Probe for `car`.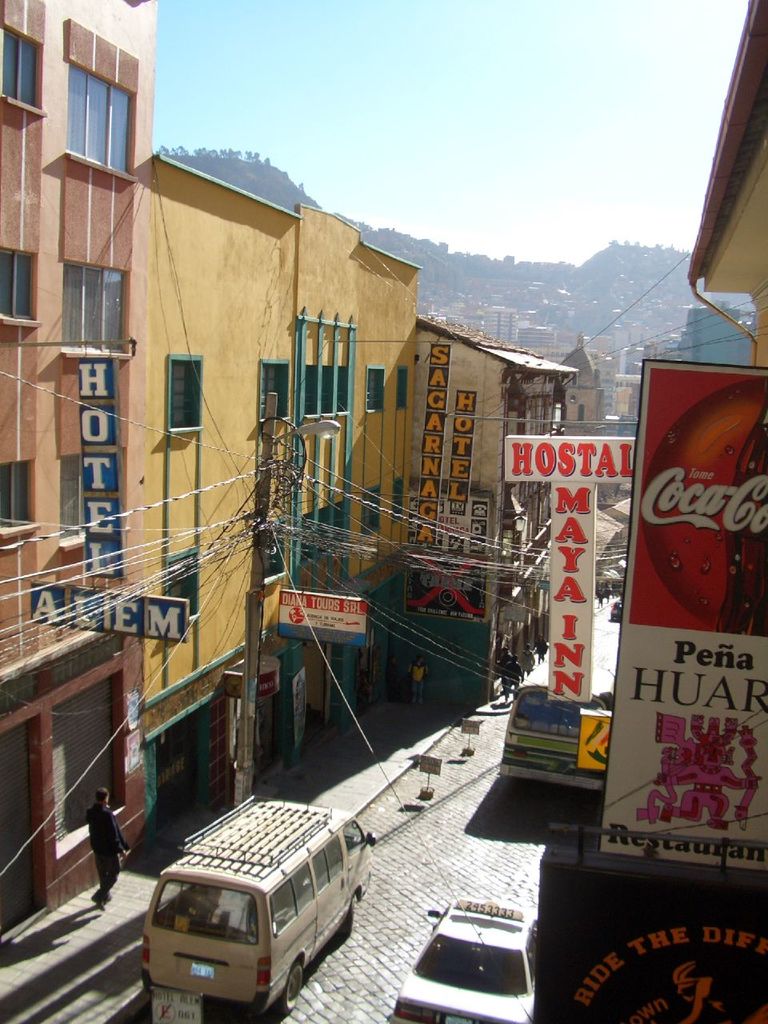
Probe result: (394,905,538,1019).
